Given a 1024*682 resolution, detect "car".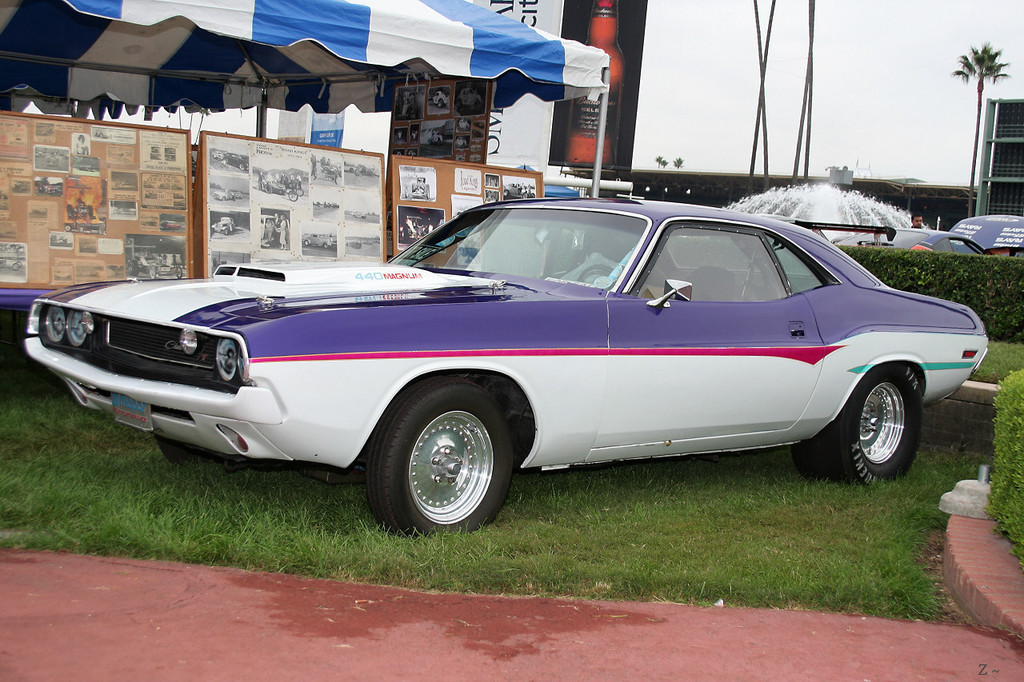
794, 214, 1023, 255.
